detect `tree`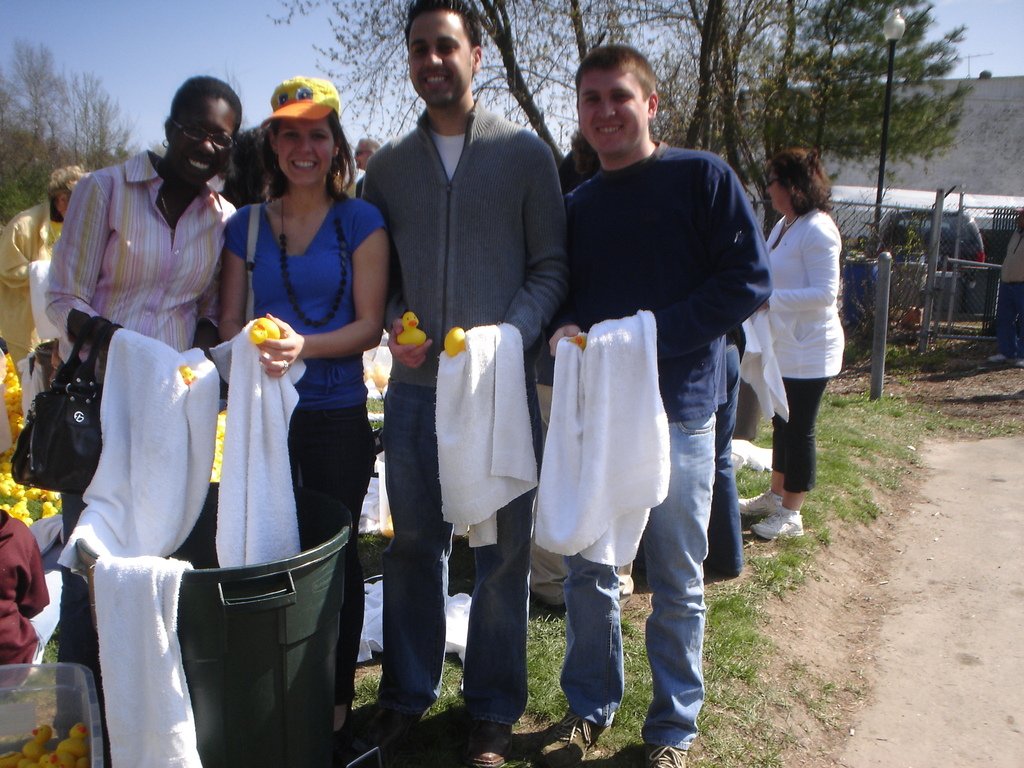
bbox(265, 0, 974, 239)
